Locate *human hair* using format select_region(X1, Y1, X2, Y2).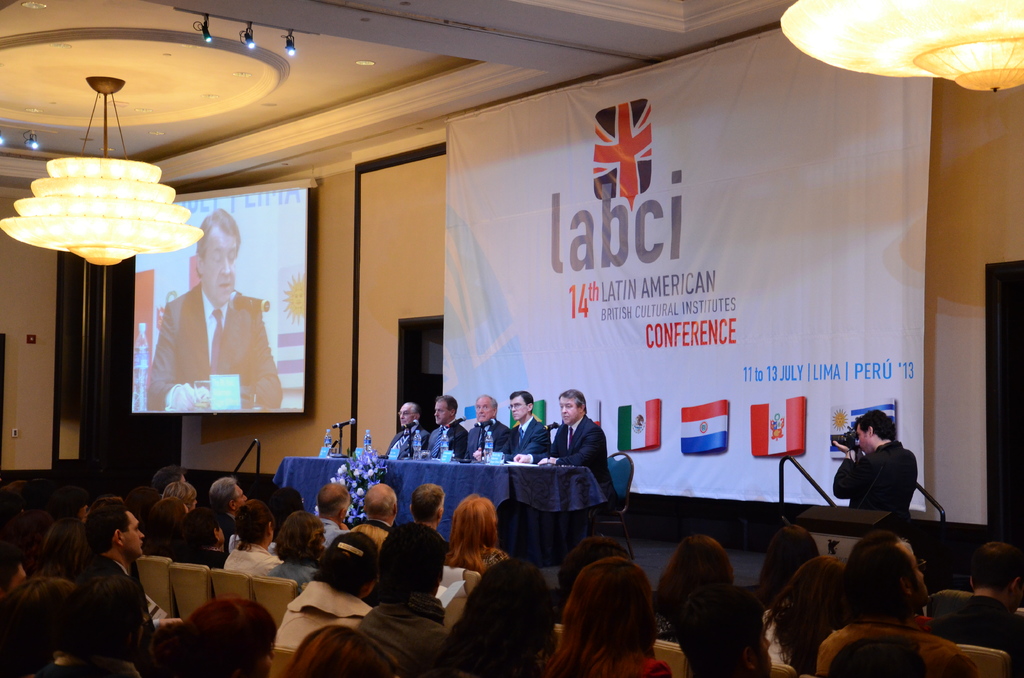
select_region(64, 574, 150, 652).
